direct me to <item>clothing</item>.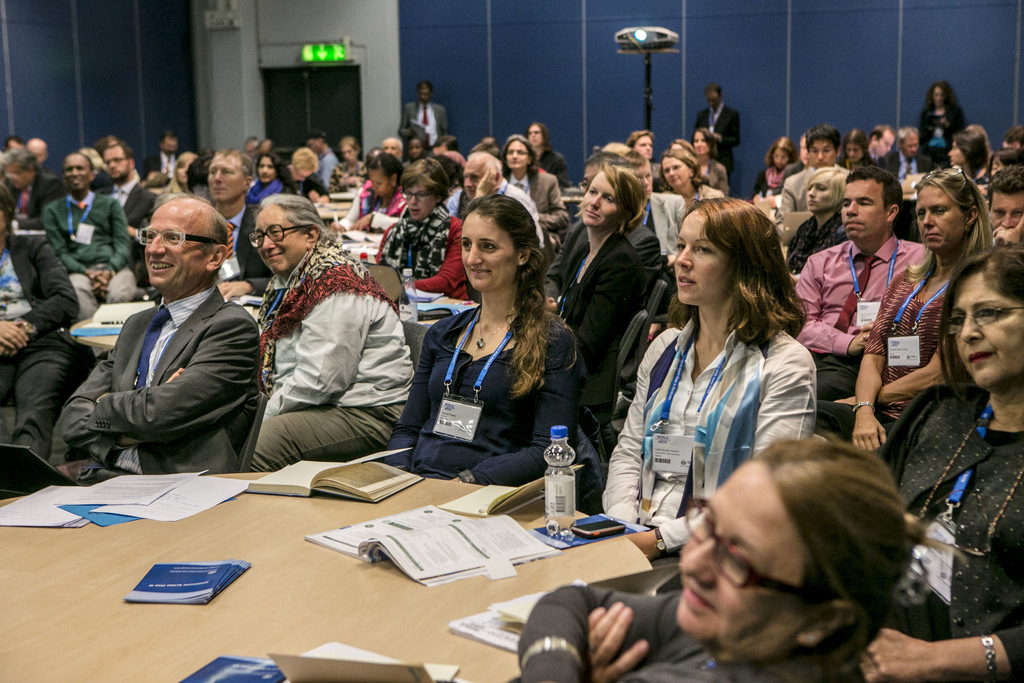
Direction: 218,197,275,300.
